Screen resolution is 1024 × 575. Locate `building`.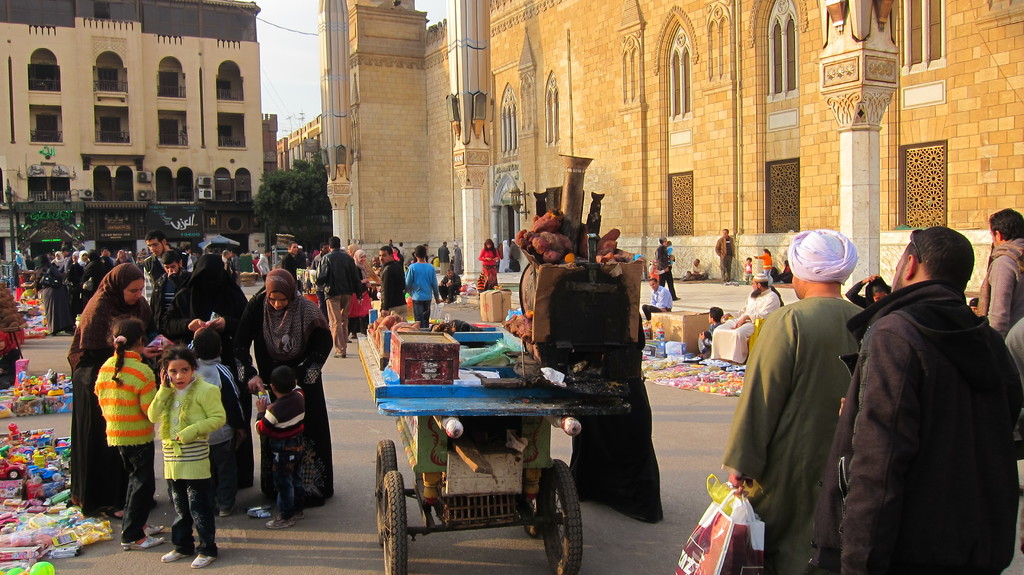
[left=261, top=114, right=279, bottom=182].
